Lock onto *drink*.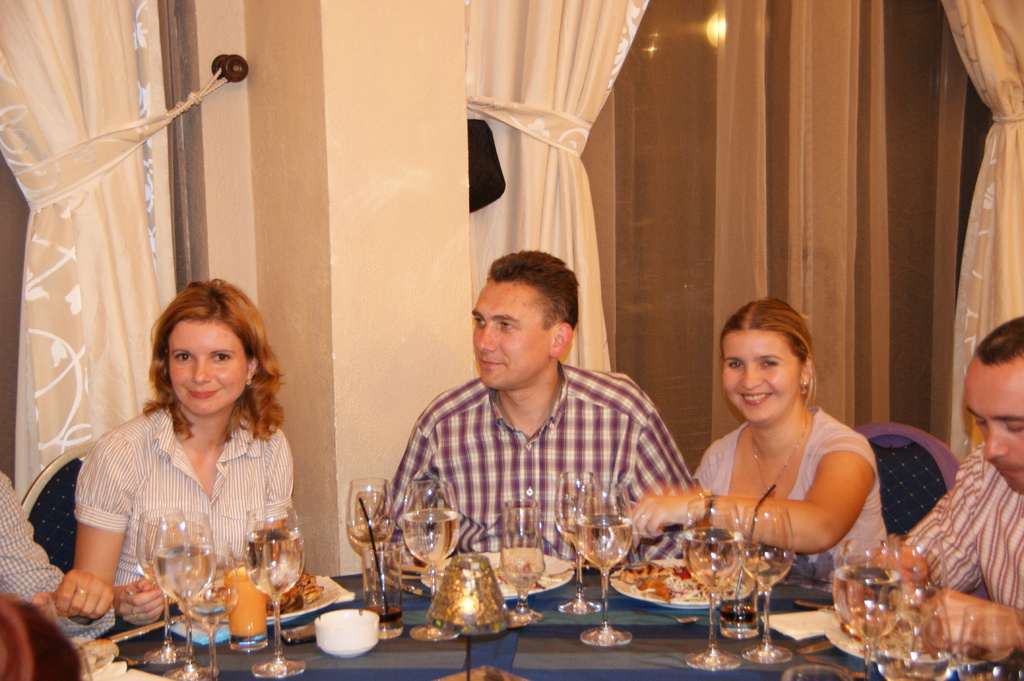
Locked: bbox(223, 568, 269, 650).
